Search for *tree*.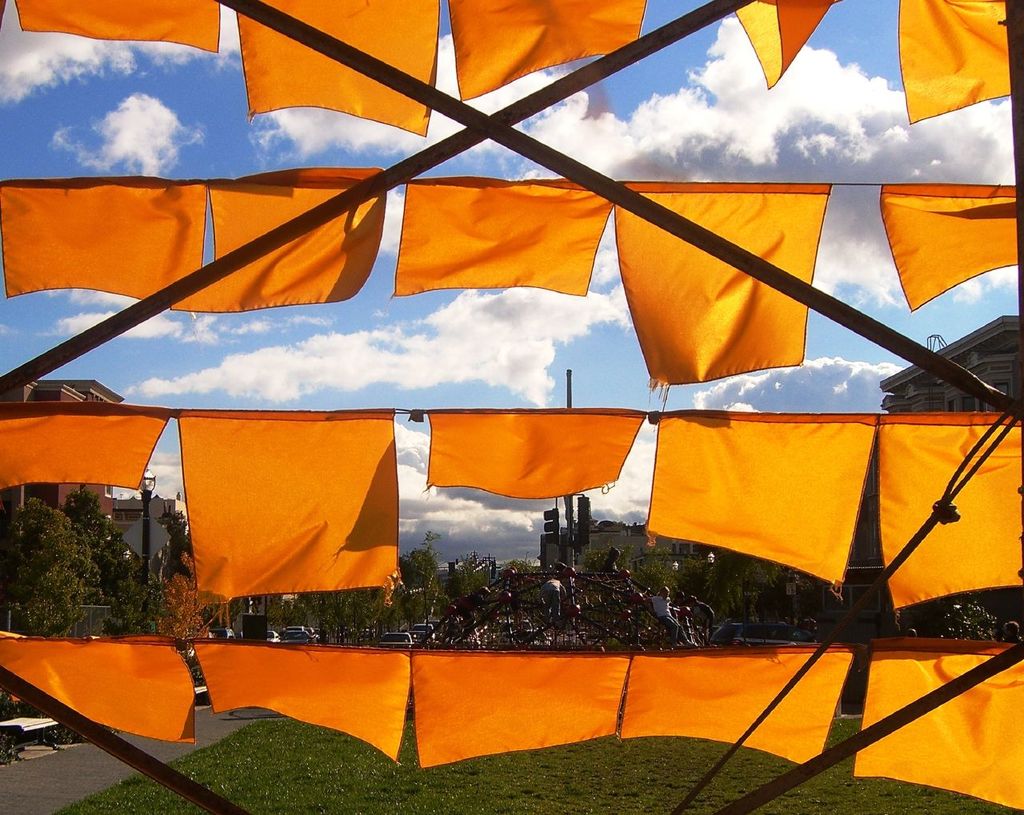
Found at (left=394, top=540, right=446, bottom=641).
